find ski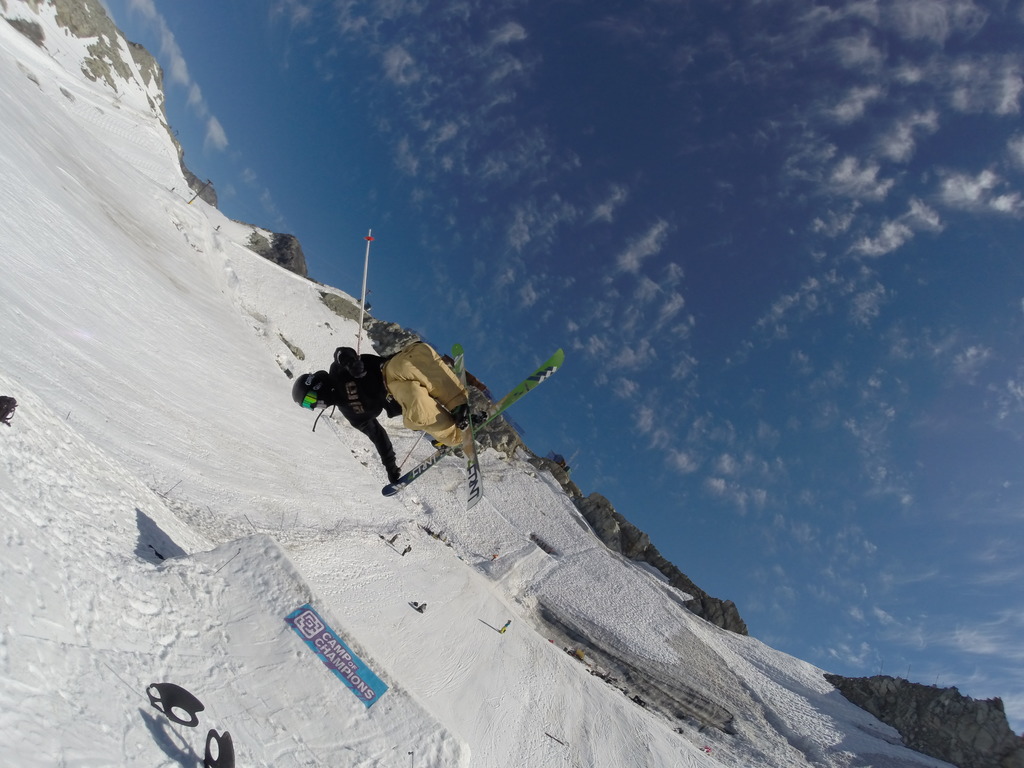
left=376, top=316, right=559, bottom=529
